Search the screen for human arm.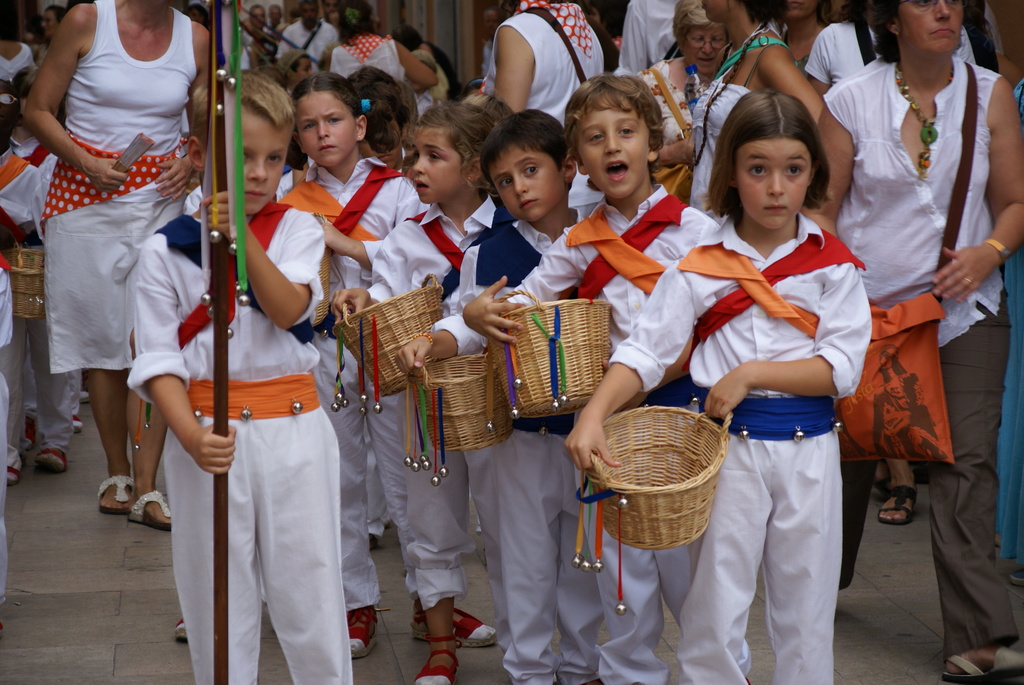
Found at <bbox>143, 233, 236, 478</bbox>.
